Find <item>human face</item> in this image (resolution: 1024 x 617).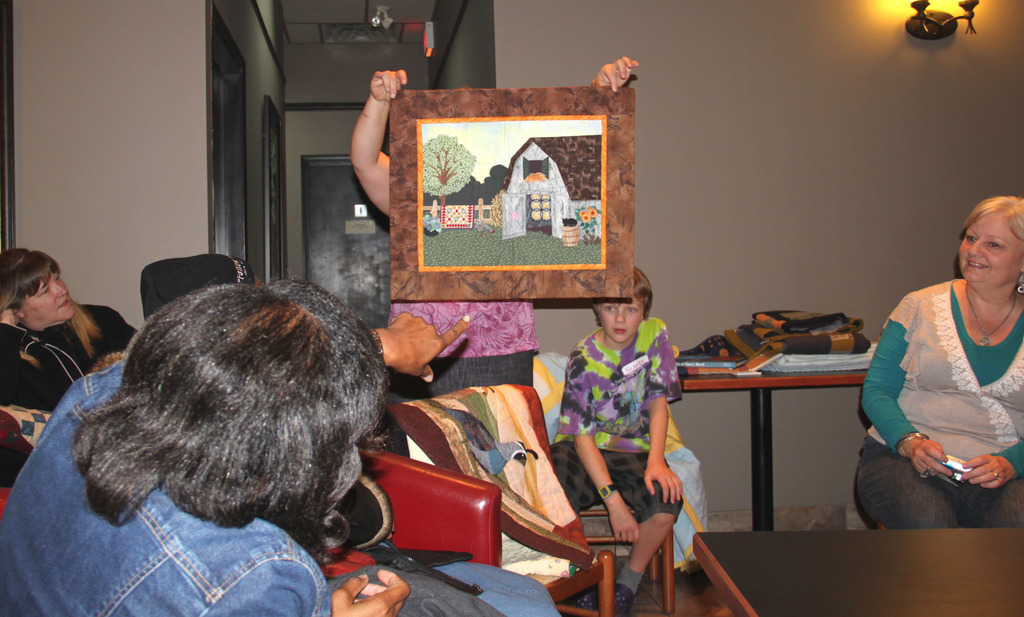
<bbox>961, 210, 1023, 281</bbox>.
